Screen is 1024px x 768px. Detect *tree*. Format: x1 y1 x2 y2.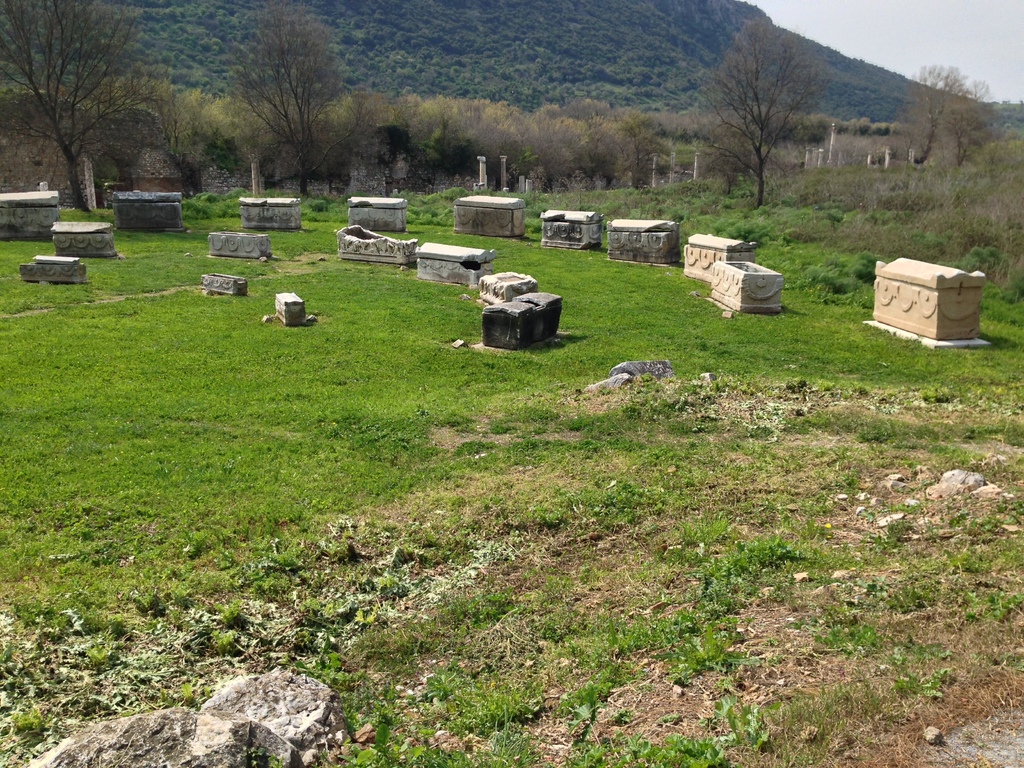
904 73 1001 166.
